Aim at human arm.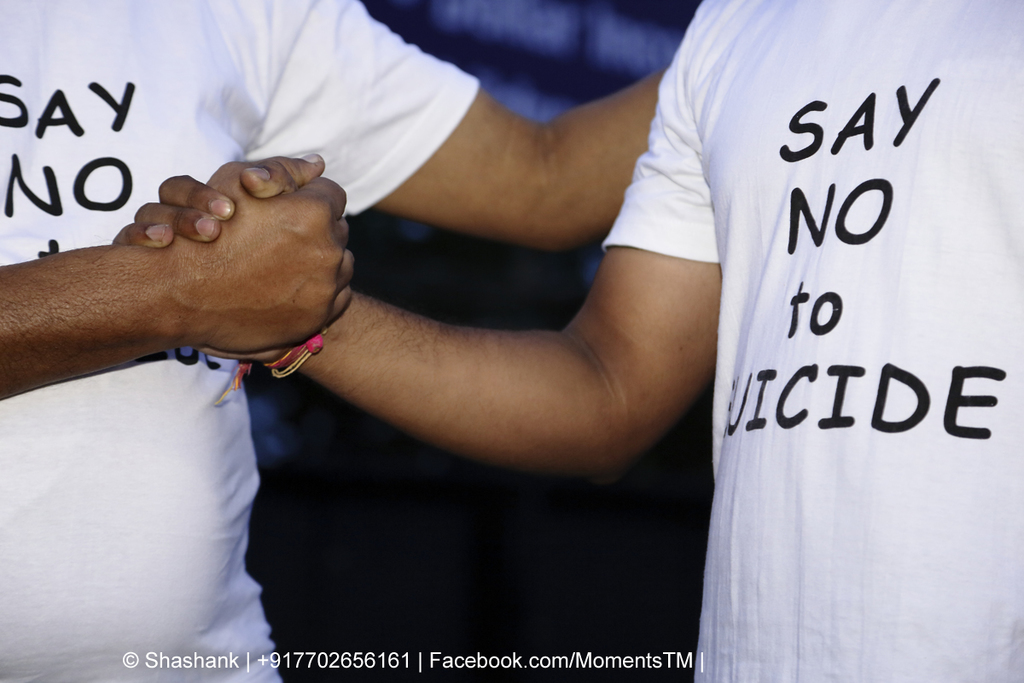
Aimed at x1=117 y1=39 x2=727 y2=487.
